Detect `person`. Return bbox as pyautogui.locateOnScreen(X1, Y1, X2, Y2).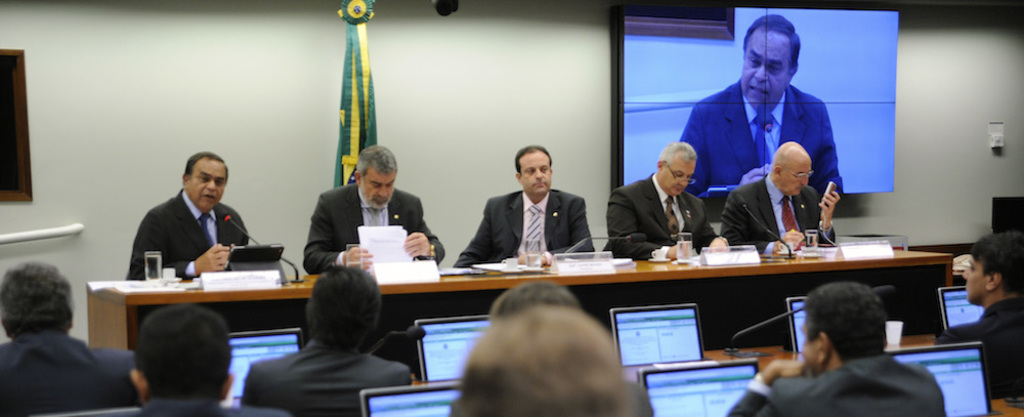
pyautogui.locateOnScreen(450, 143, 594, 269).
